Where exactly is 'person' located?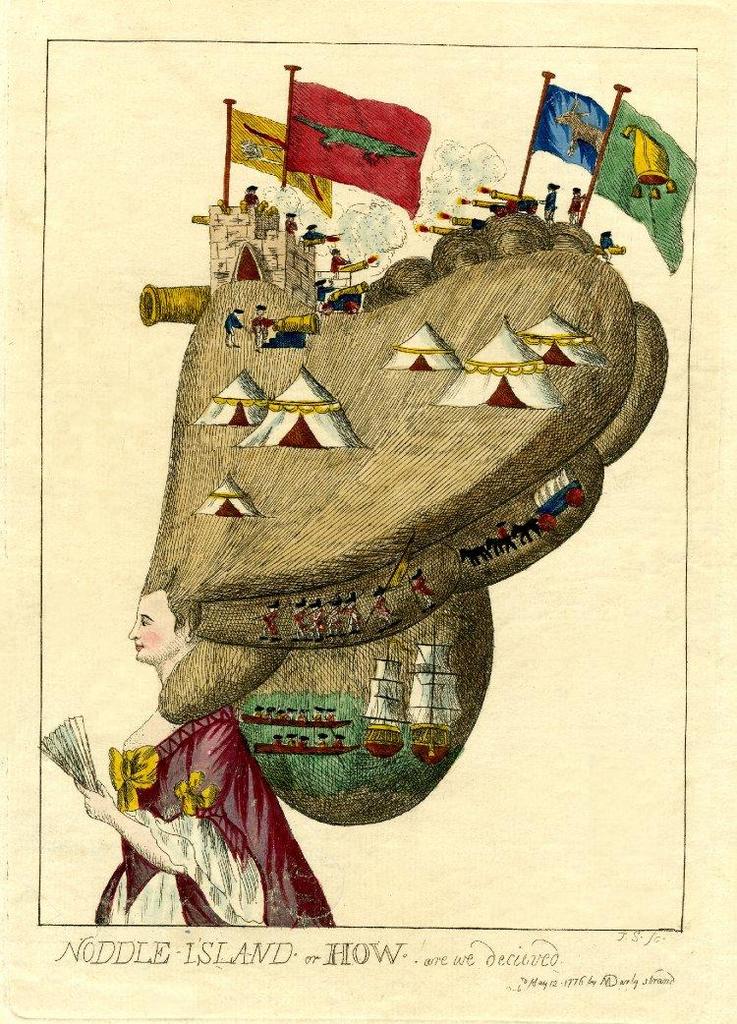
Its bounding box is pyautogui.locateOnScreen(541, 184, 563, 237).
